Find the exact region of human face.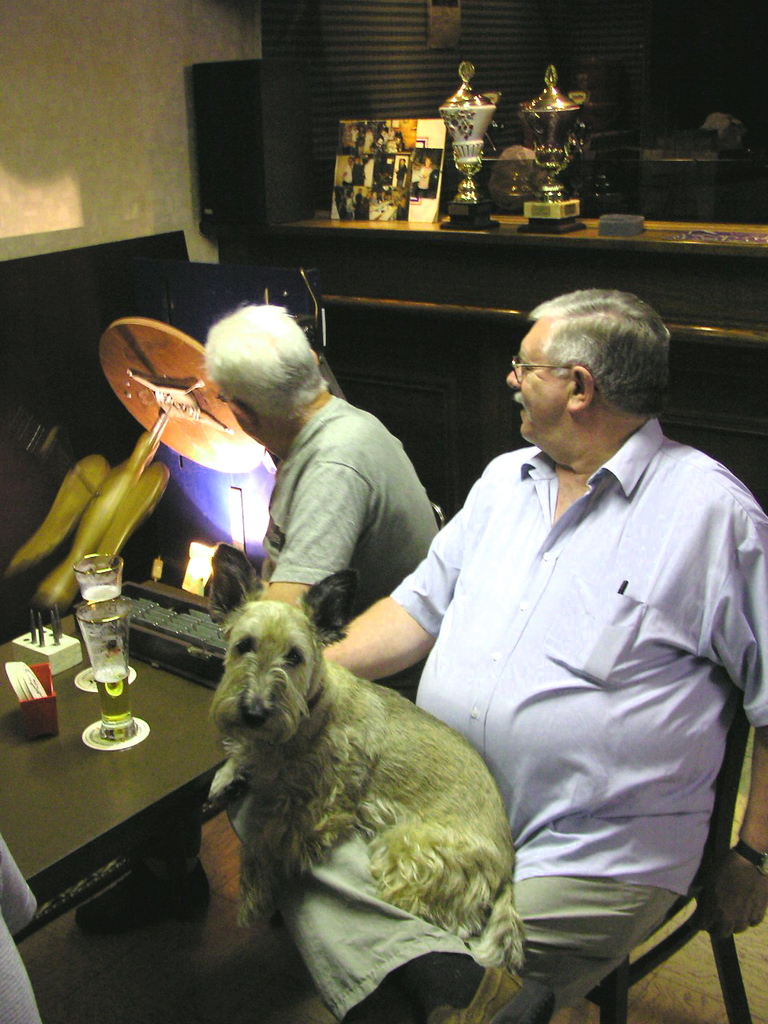
Exact region: 505/318/572/442.
